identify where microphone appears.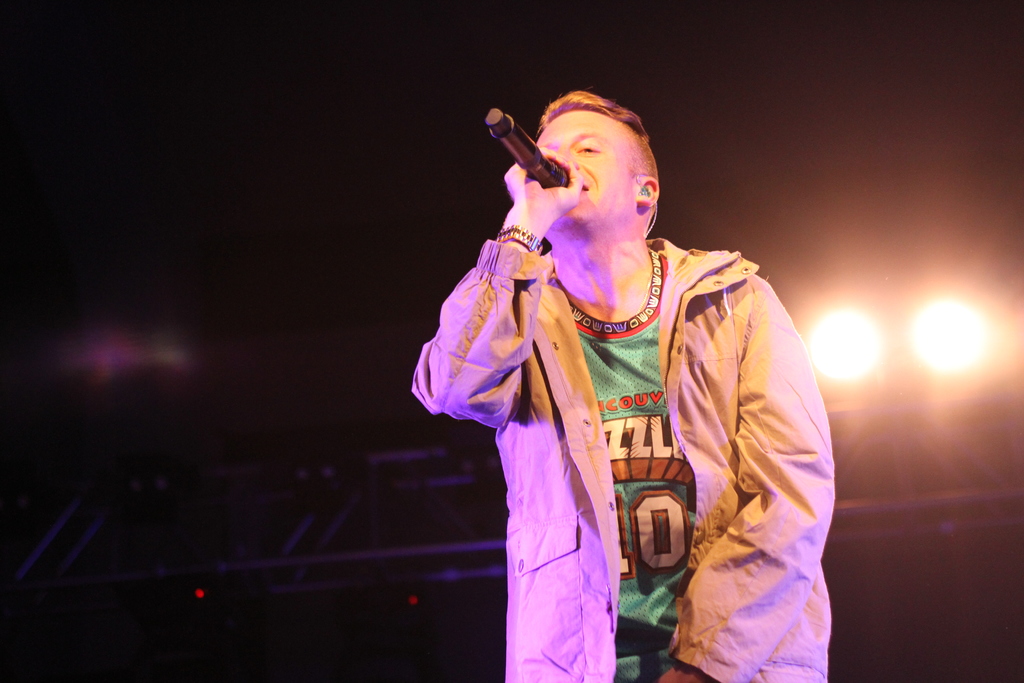
Appears at BBox(480, 104, 576, 202).
